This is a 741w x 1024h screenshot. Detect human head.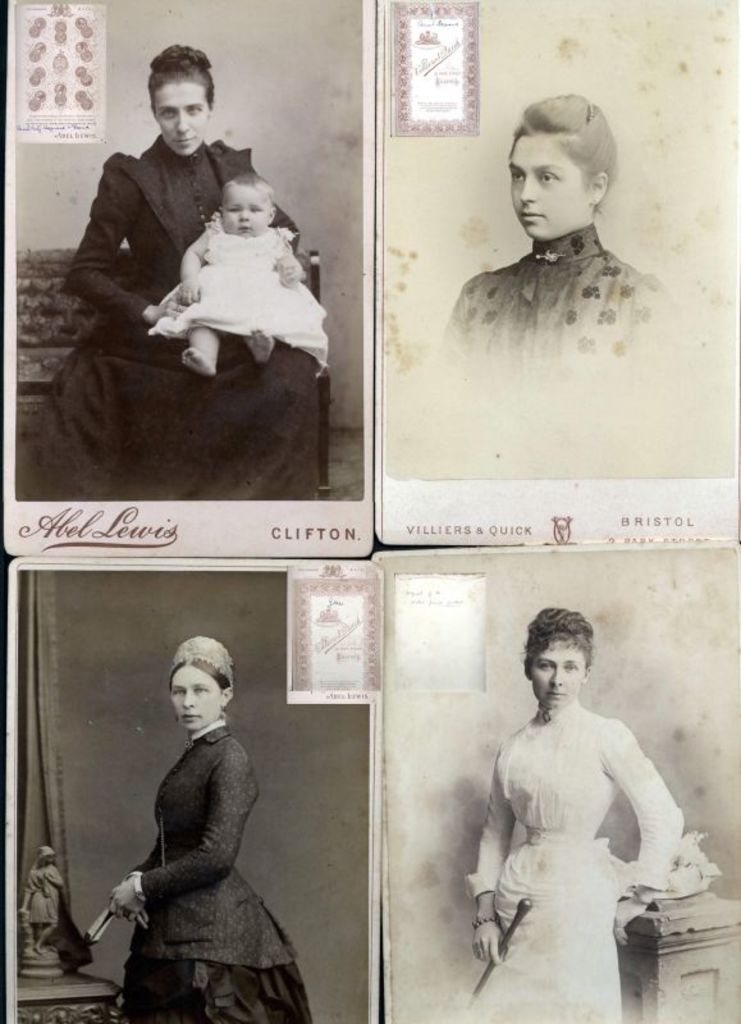
{"x1": 502, "y1": 88, "x2": 635, "y2": 237}.
